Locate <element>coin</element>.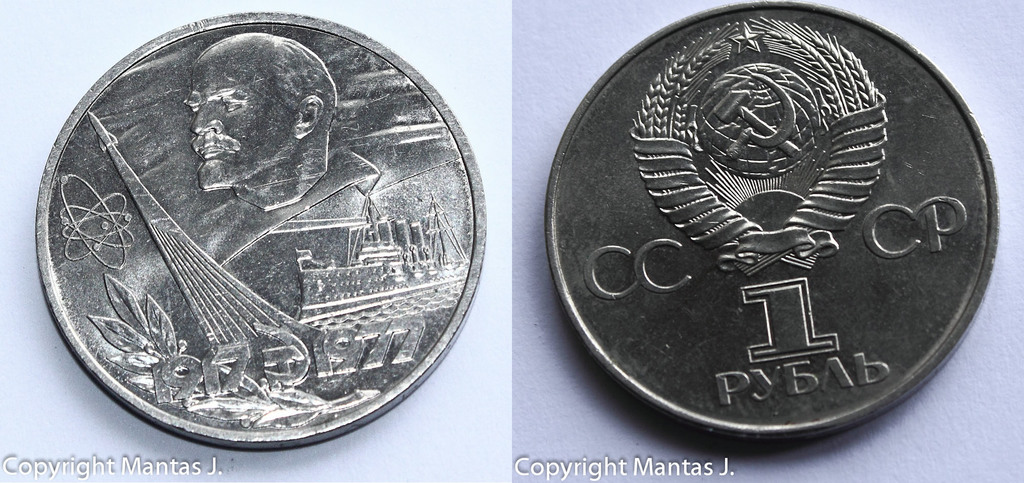
Bounding box: select_region(36, 12, 485, 455).
